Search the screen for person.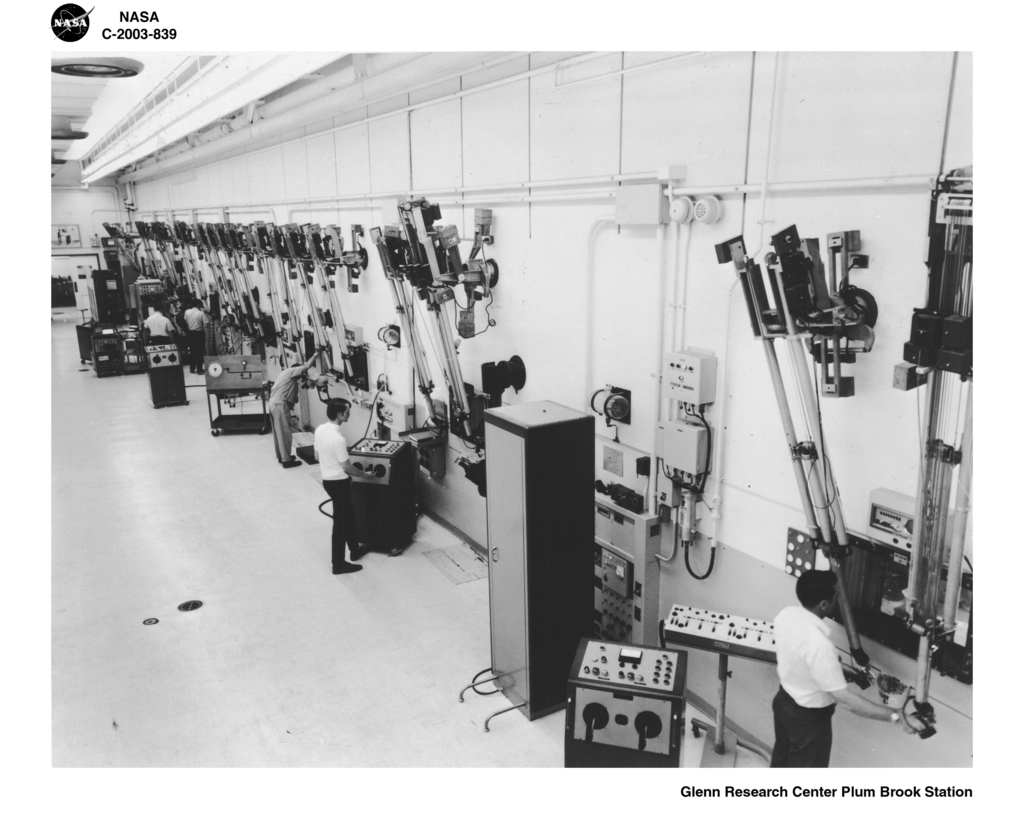
Found at locate(767, 574, 915, 774).
